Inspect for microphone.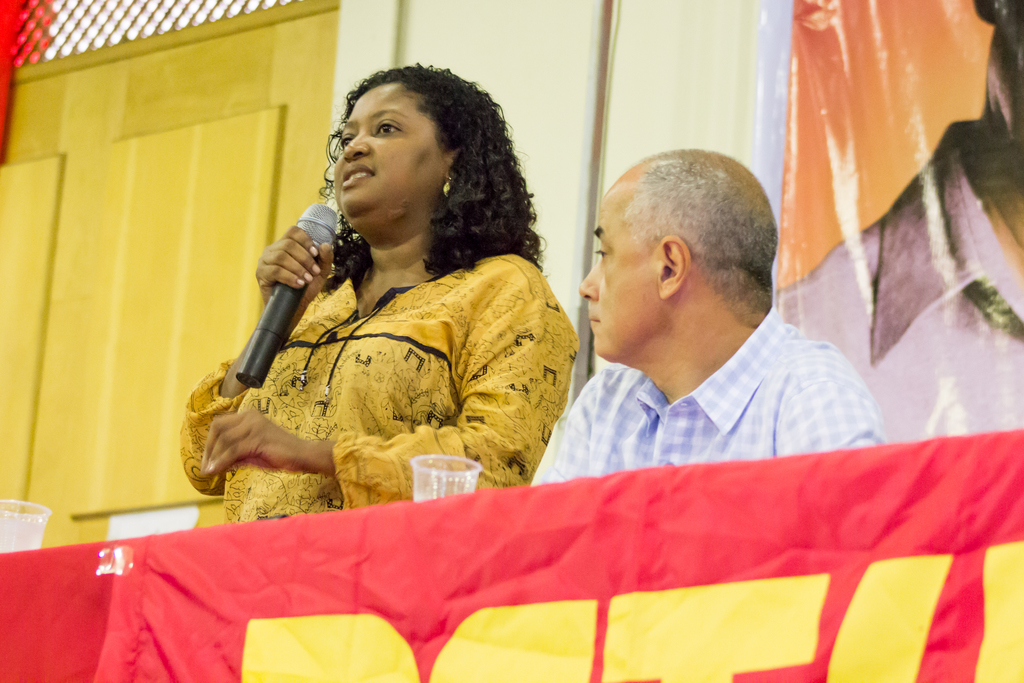
Inspection: (left=222, top=215, right=338, bottom=392).
